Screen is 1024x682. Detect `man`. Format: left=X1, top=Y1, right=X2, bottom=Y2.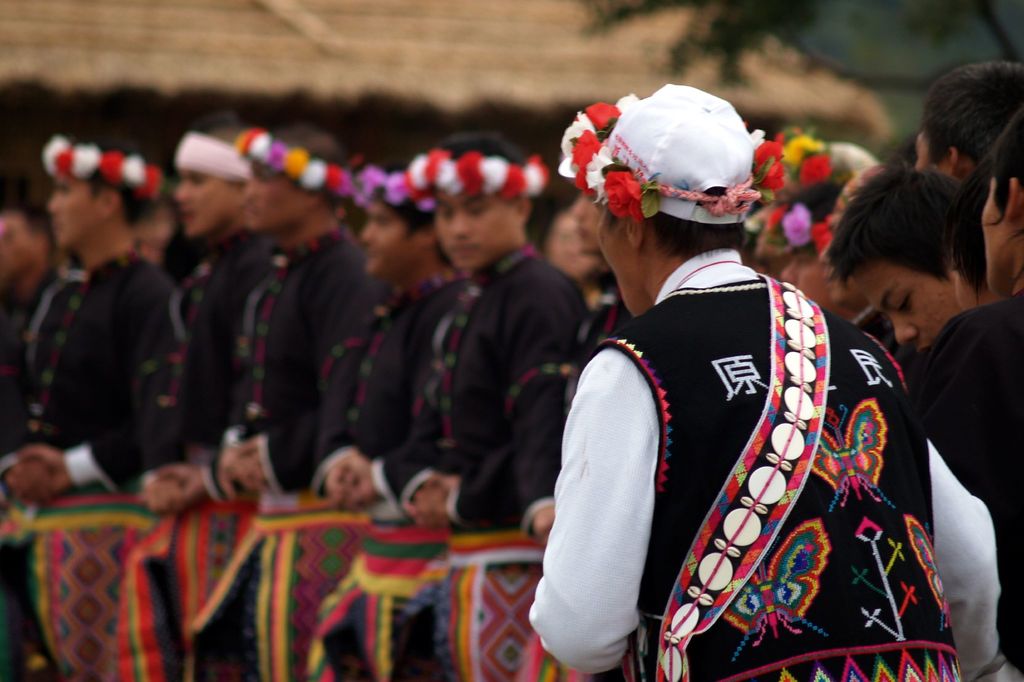
left=770, top=144, right=924, bottom=370.
